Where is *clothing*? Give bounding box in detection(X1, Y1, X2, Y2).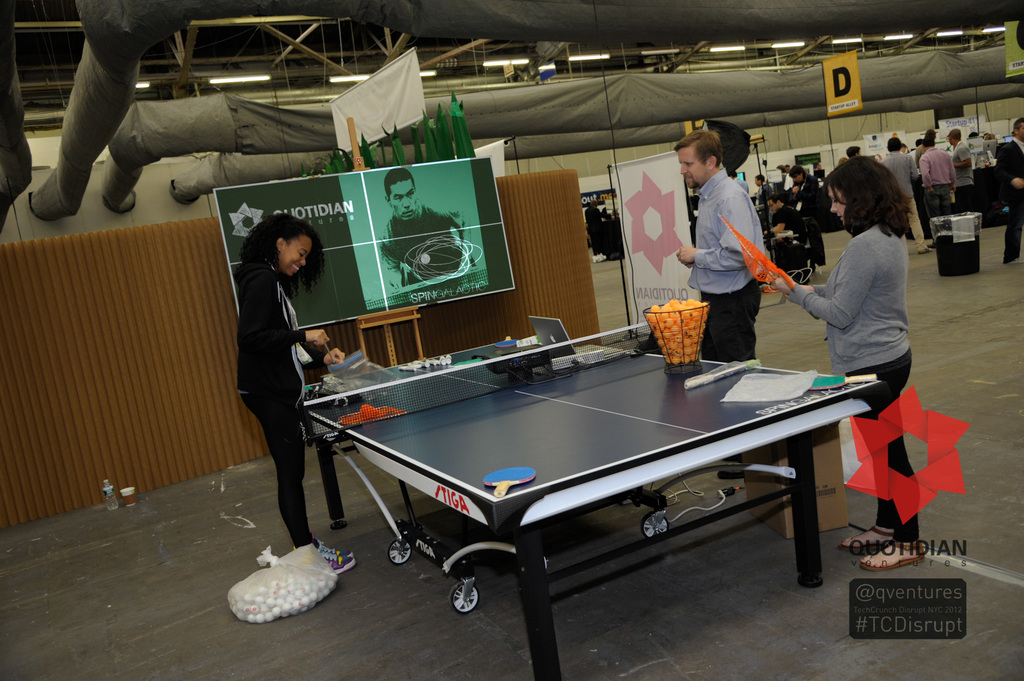
detection(948, 135, 977, 214).
